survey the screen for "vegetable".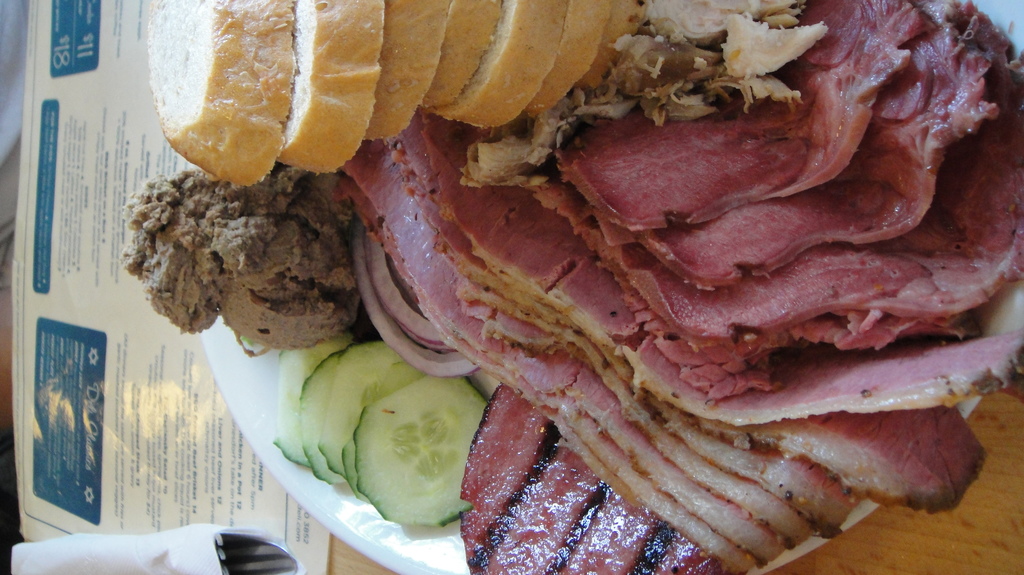
Survey found: l=346, t=370, r=486, b=524.
